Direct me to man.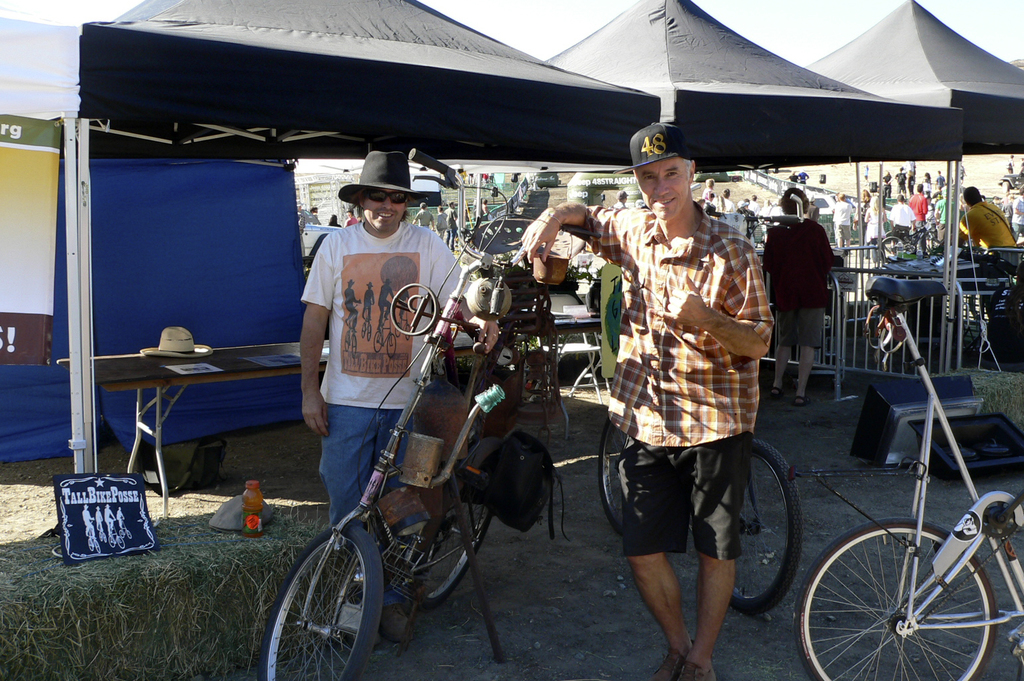
Direction: (x1=412, y1=202, x2=438, y2=232).
